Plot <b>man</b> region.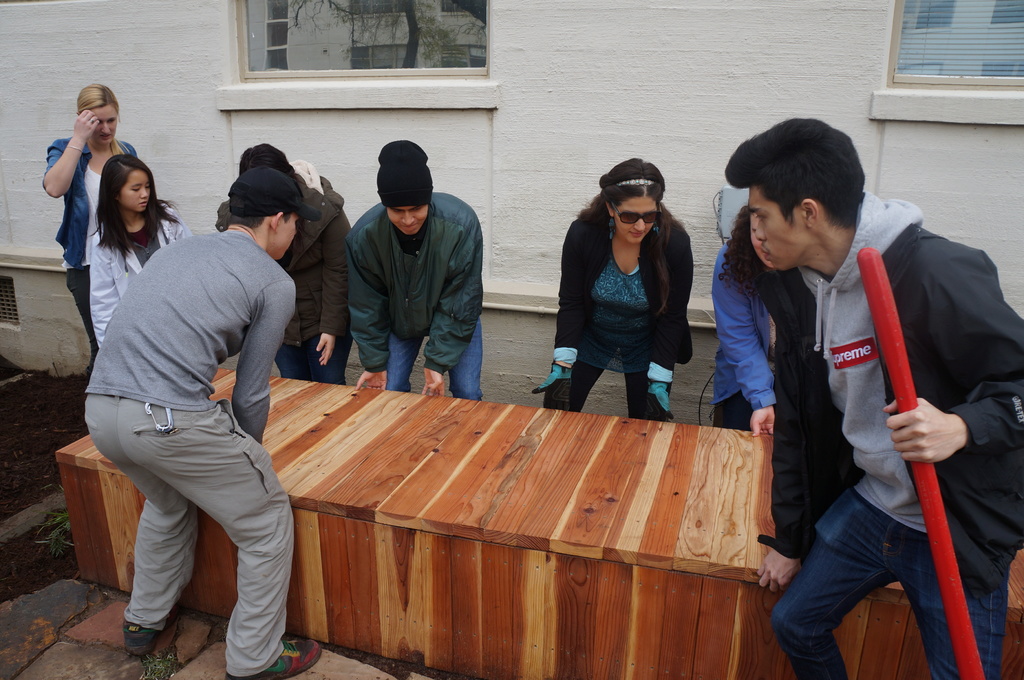
Plotted at 713, 105, 1022, 679.
